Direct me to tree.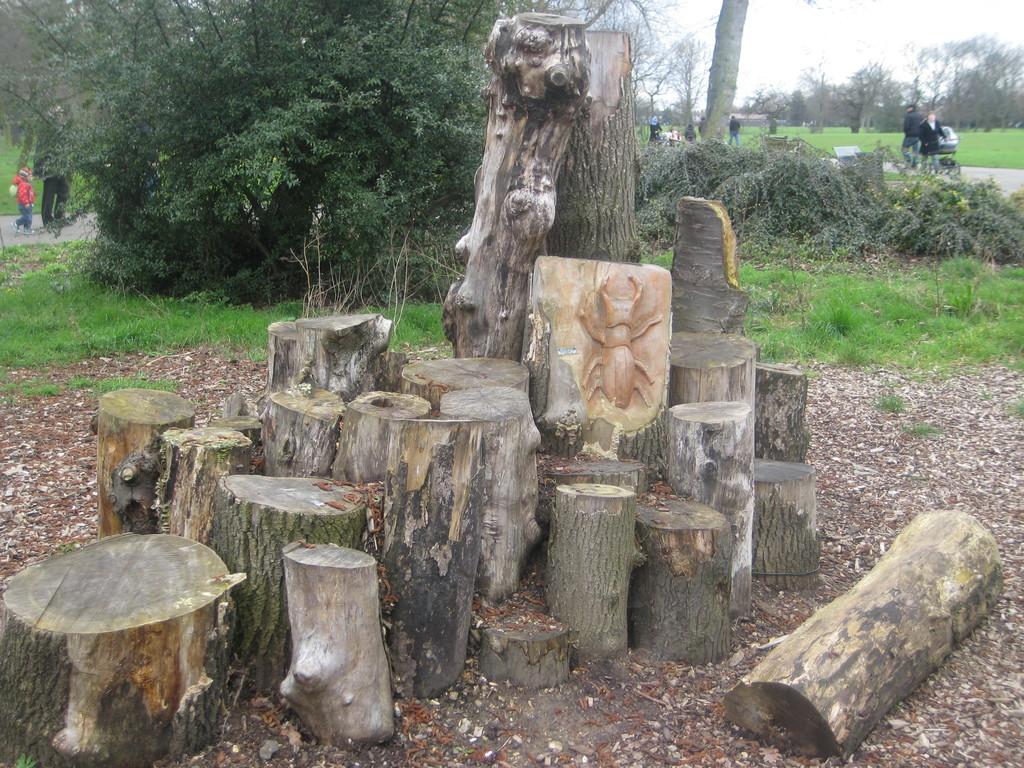
Direction: Rect(697, 0, 752, 160).
